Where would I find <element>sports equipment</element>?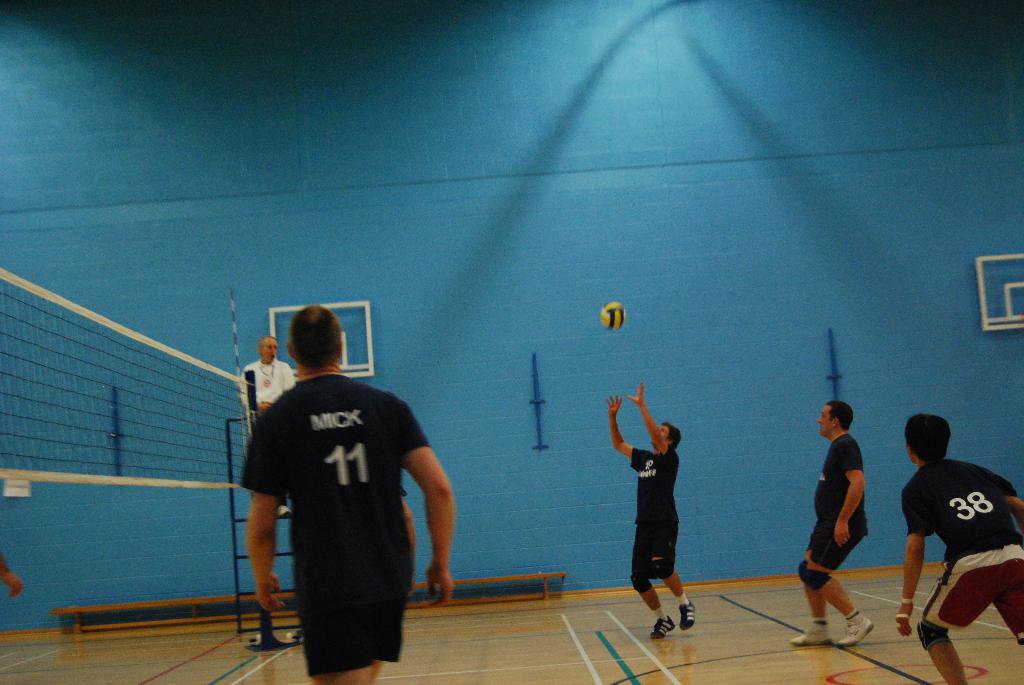
At crop(0, 266, 258, 489).
